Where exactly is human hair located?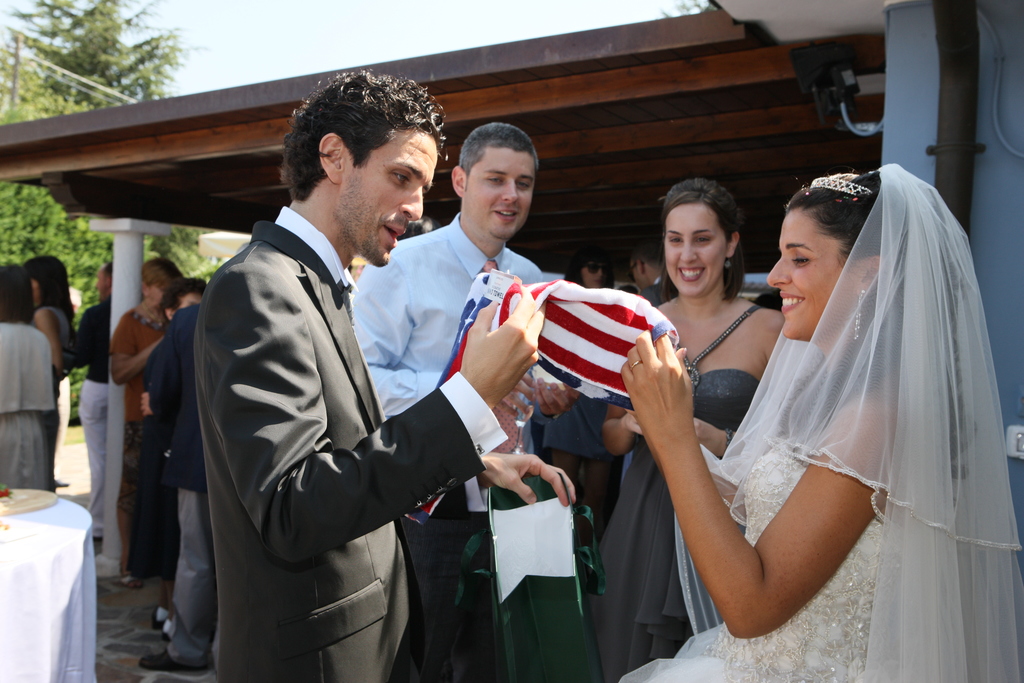
Its bounding box is rect(136, 254, 186, 299).
